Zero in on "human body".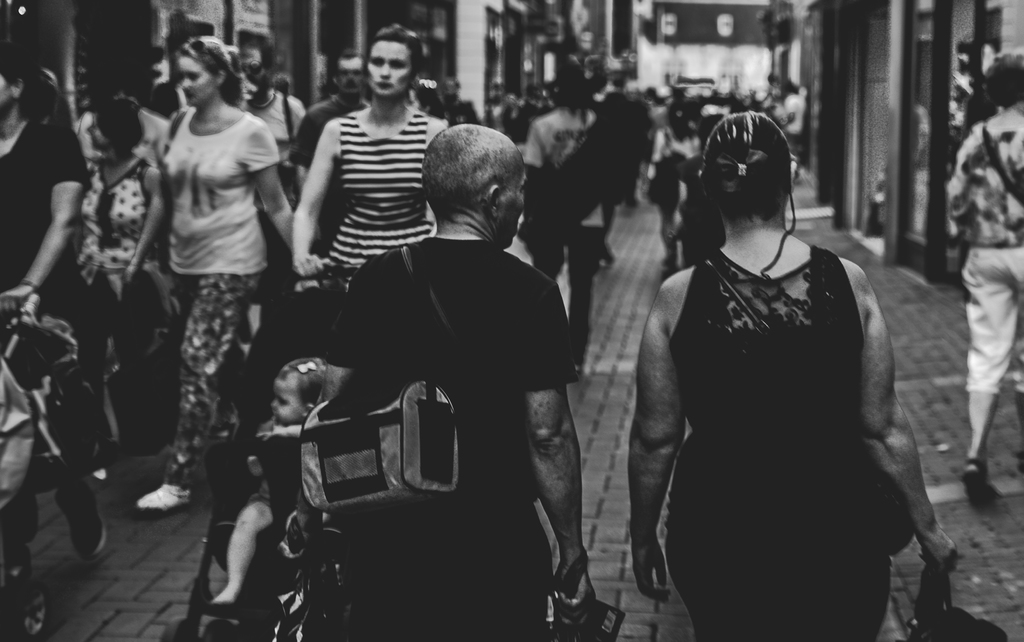
Zeroed in: 779 80 804 175.
